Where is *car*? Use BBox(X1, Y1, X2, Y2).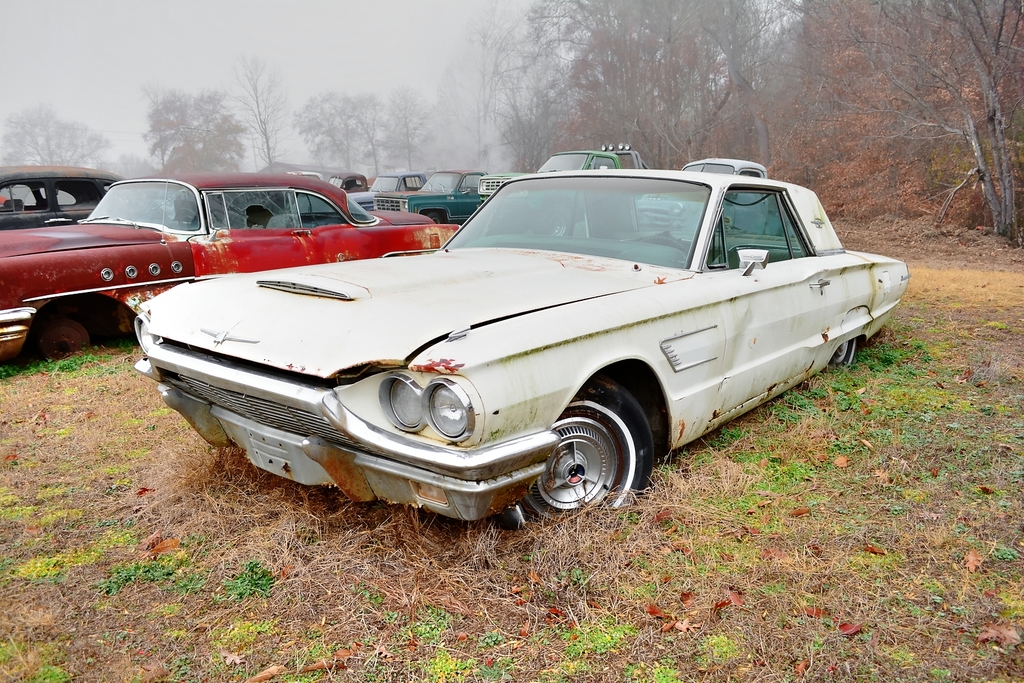
BBox(340, 172, 434, 217).
